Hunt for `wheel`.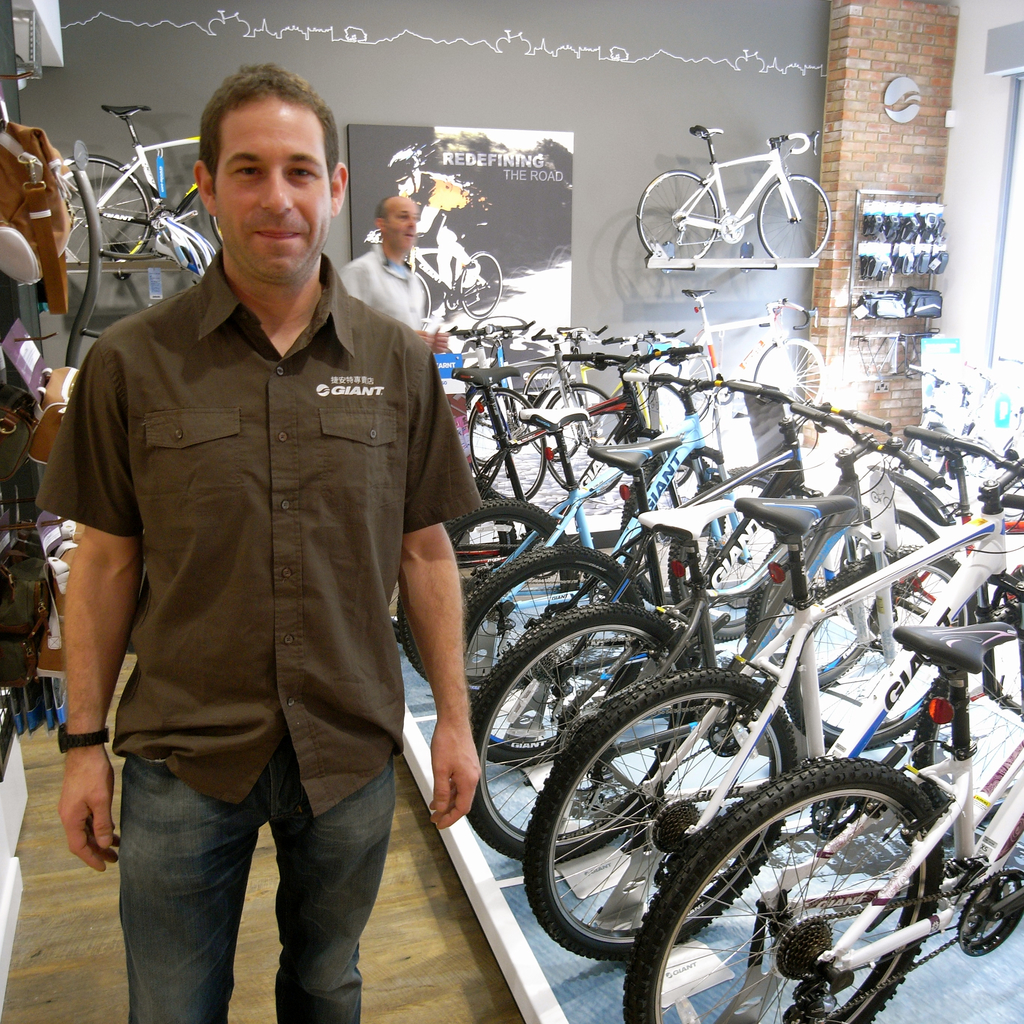
Hunted down at bbox=(637, 168, 720, 257).
